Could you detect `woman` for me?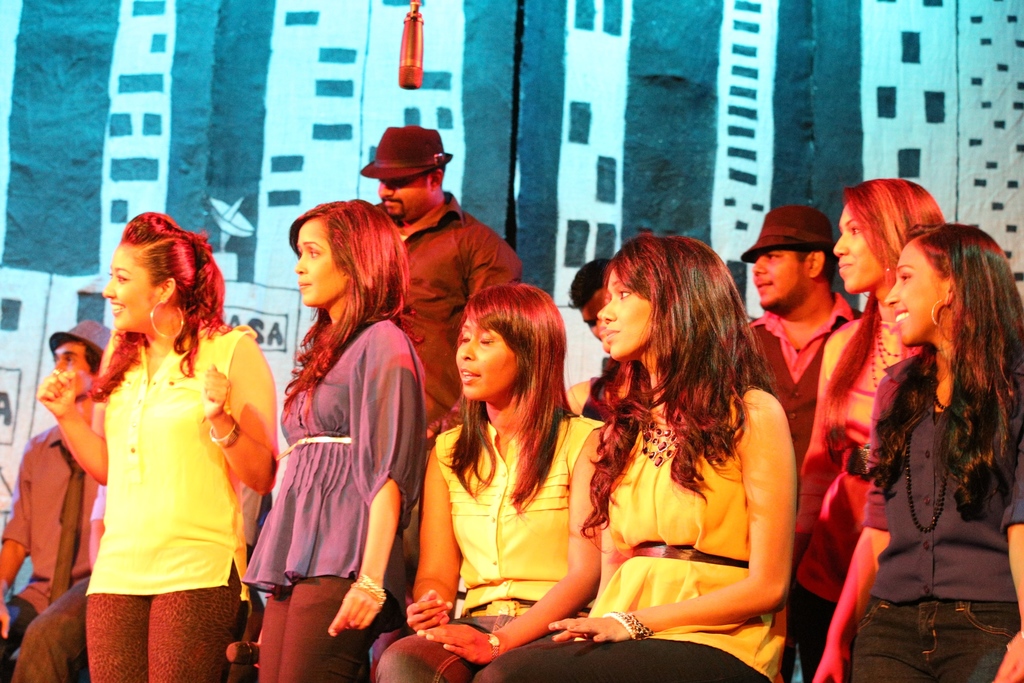
Detection result: 787 177 939 682.
